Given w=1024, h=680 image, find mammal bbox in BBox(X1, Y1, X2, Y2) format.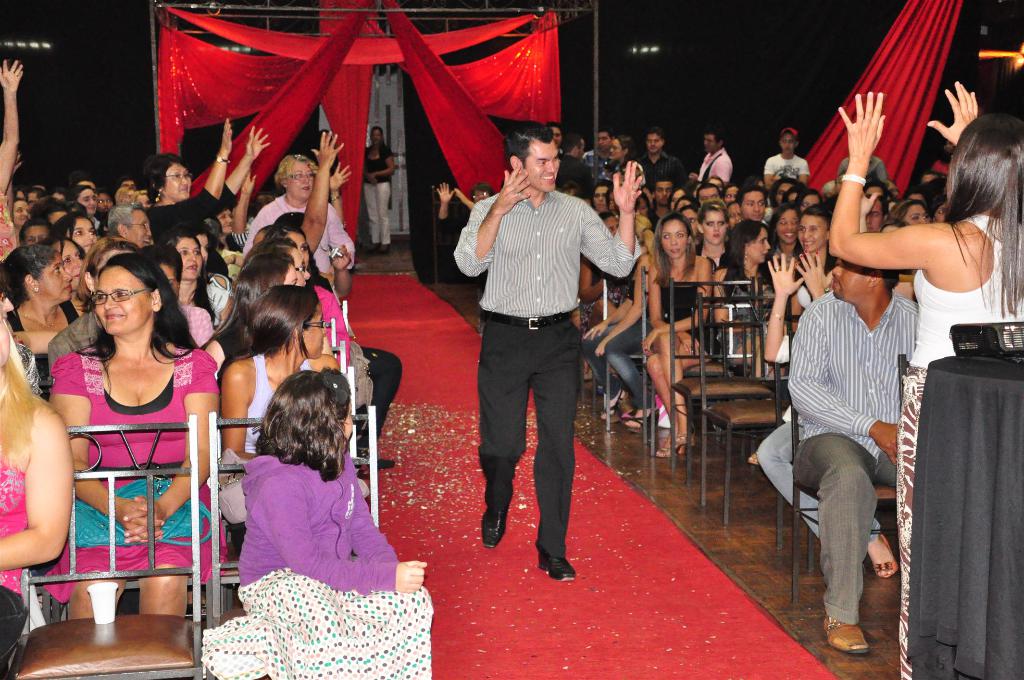
BBox(694, 130, 728, 188).
